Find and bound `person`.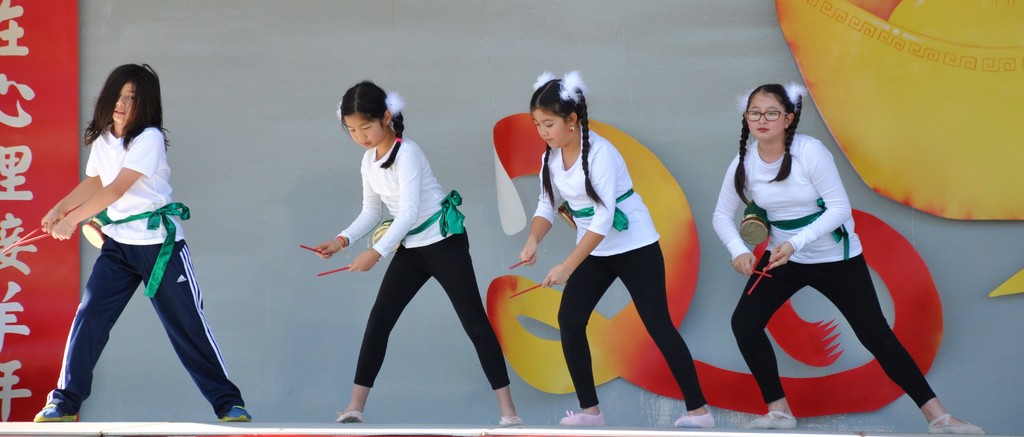
Bound: bbox(511, 72, 715, 426).
